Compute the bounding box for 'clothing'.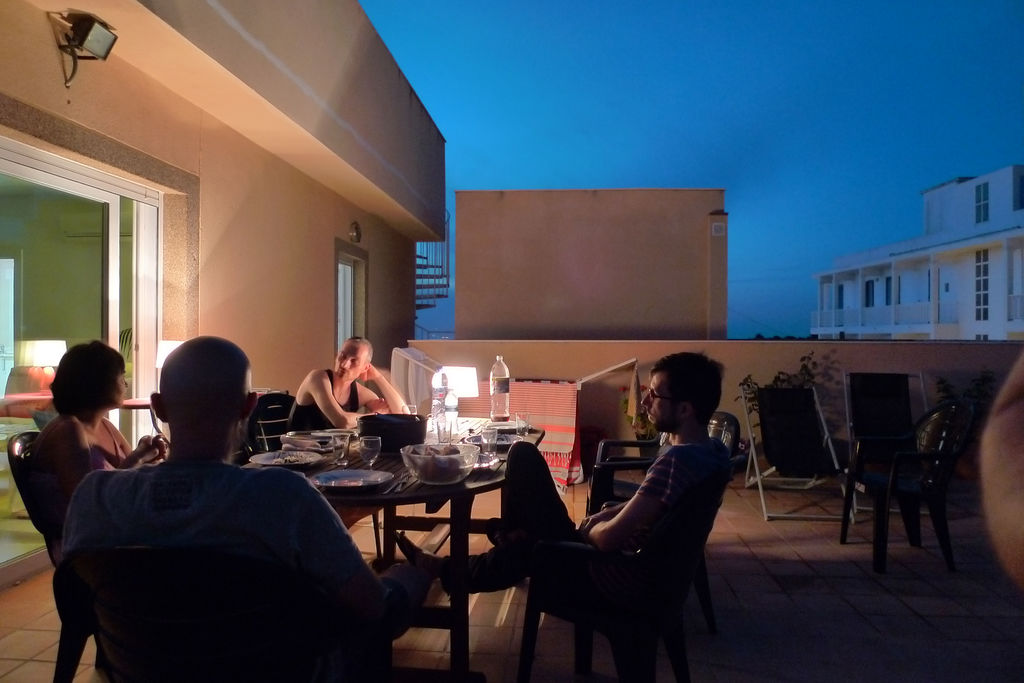
bbox(285, 371, 360, 430).
